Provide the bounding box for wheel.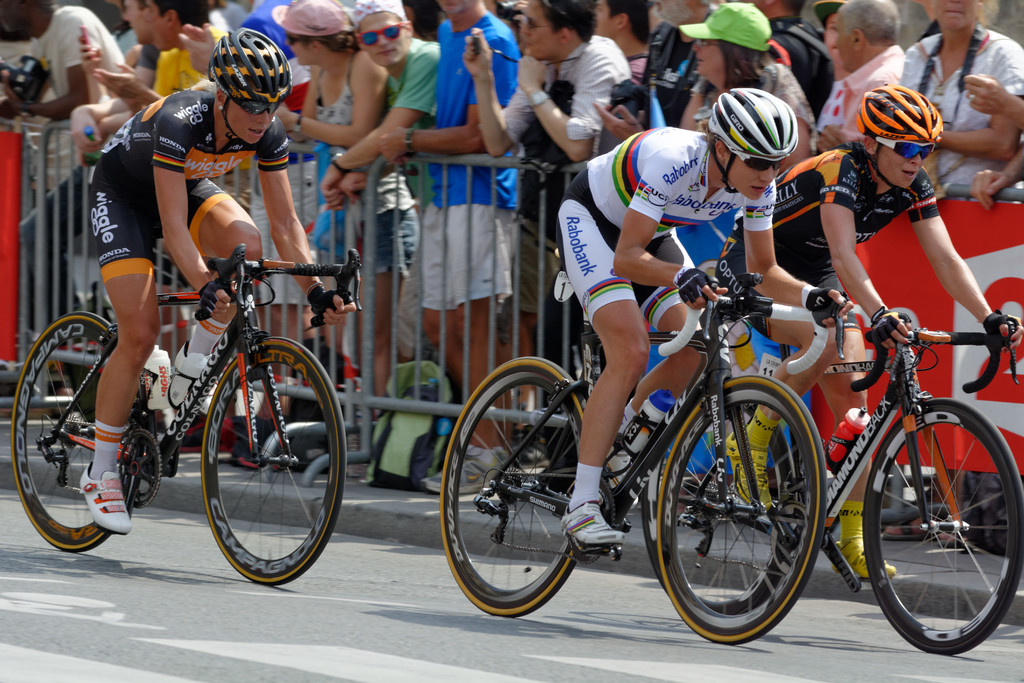
<box>884,411,1002,657</box>.
